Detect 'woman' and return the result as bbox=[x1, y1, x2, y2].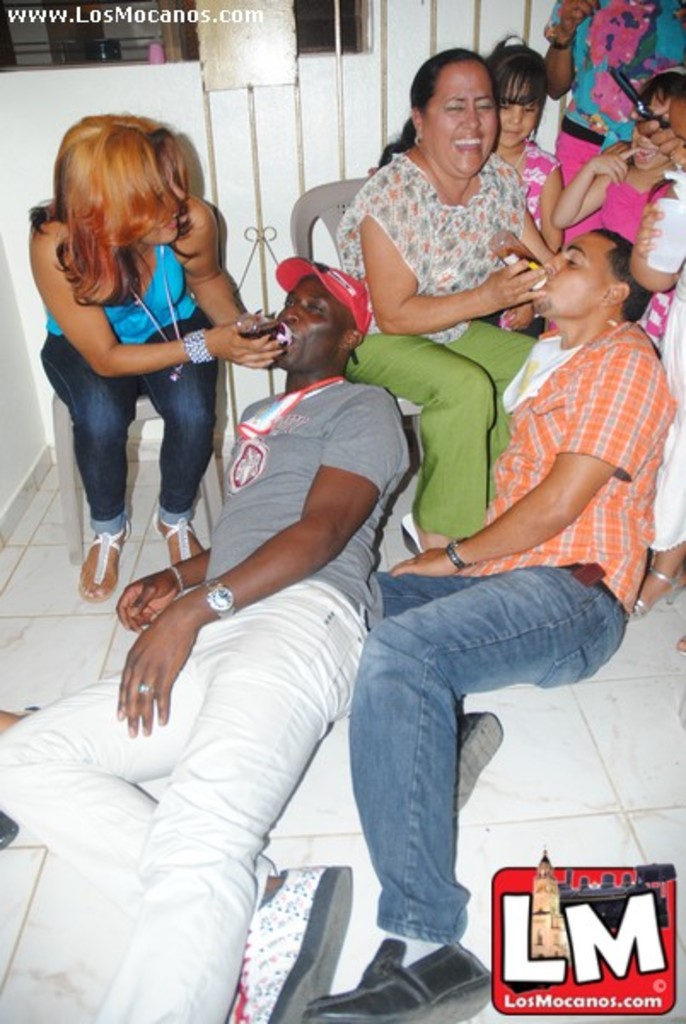
bbox=[24, 109, 292, 597].
